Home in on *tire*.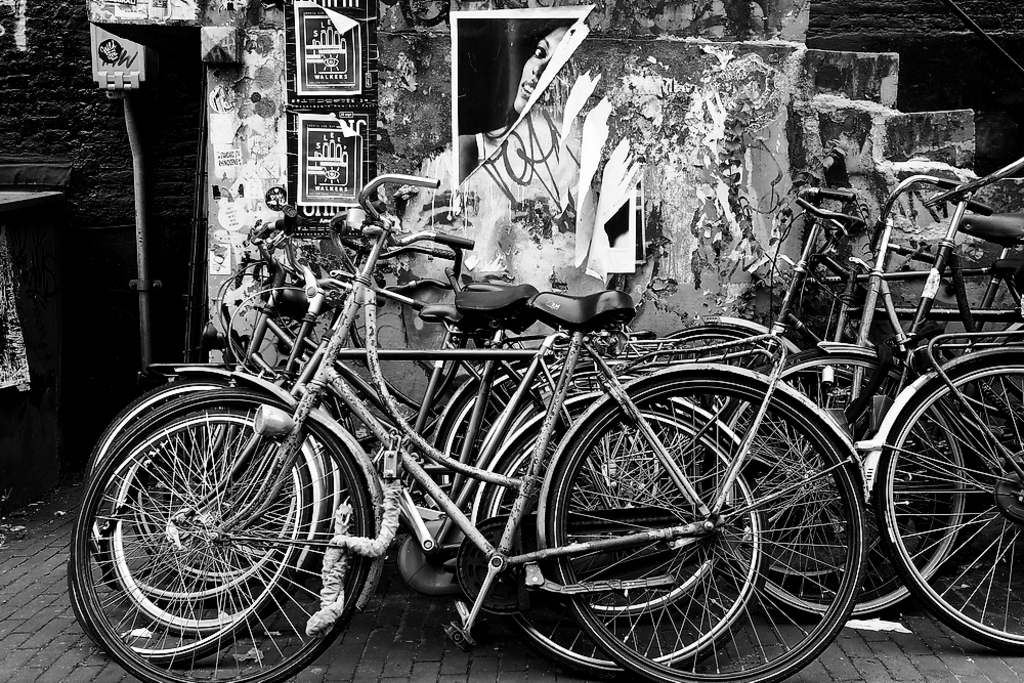
Homed in at crop(469, 407, 765, 676).
